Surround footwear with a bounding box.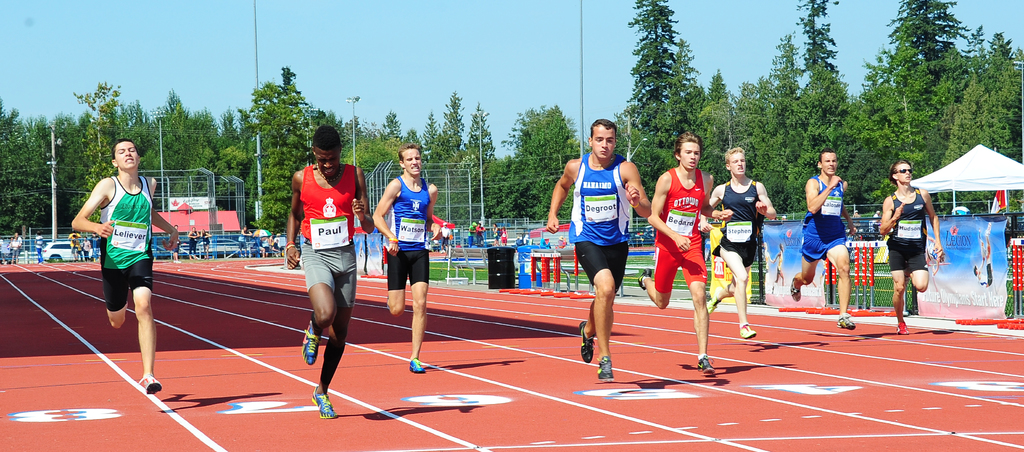
left=836, top=316, right=856, bottom=330.
